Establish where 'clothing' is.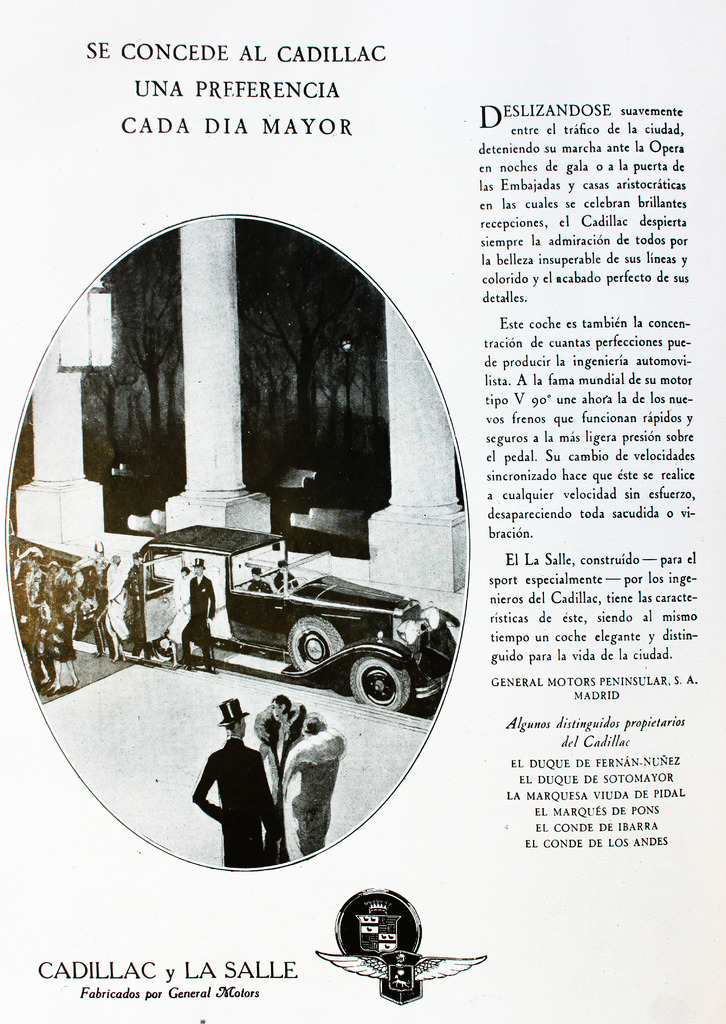
Established at Rect(13, 566, 46, 682).
